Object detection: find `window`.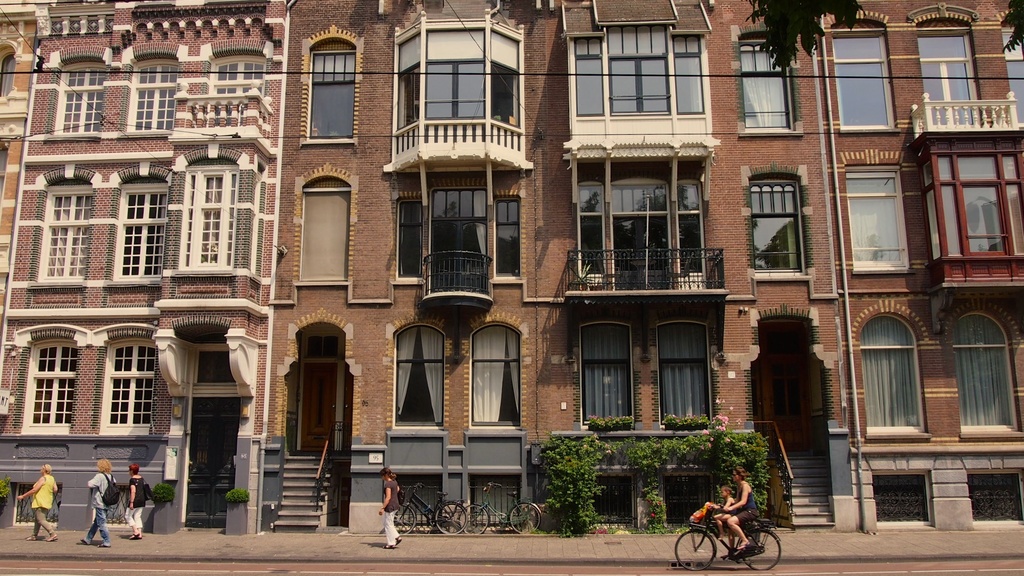
{"left": 734, "top": 38, "right": 806, "bottom": 136}.
